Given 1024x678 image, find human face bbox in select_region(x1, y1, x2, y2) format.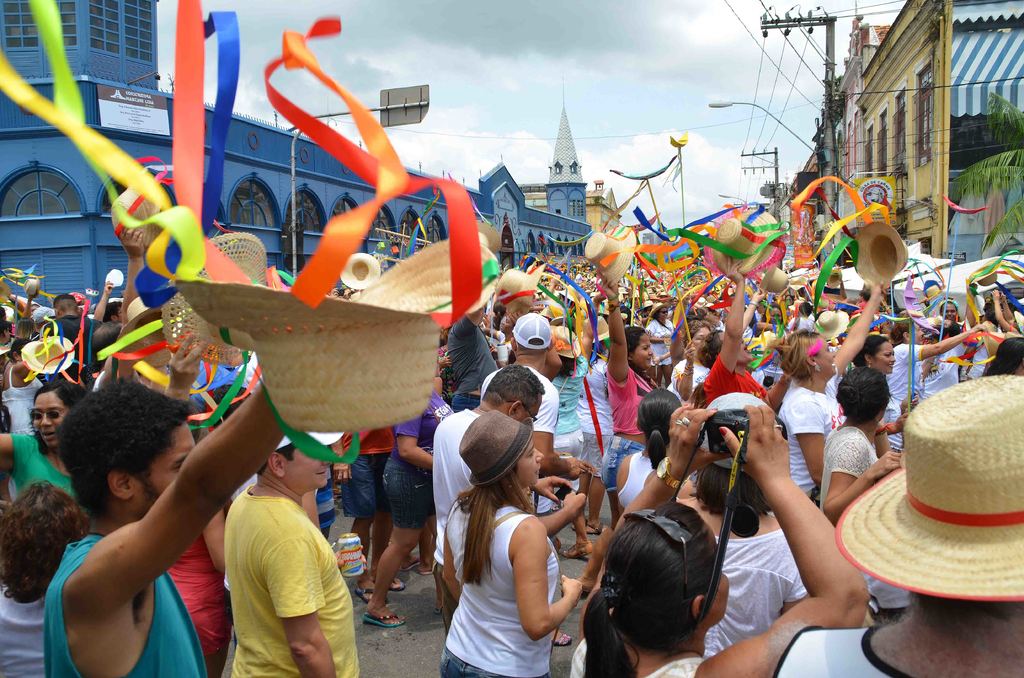
select_region(514, 441, 545, 487).
